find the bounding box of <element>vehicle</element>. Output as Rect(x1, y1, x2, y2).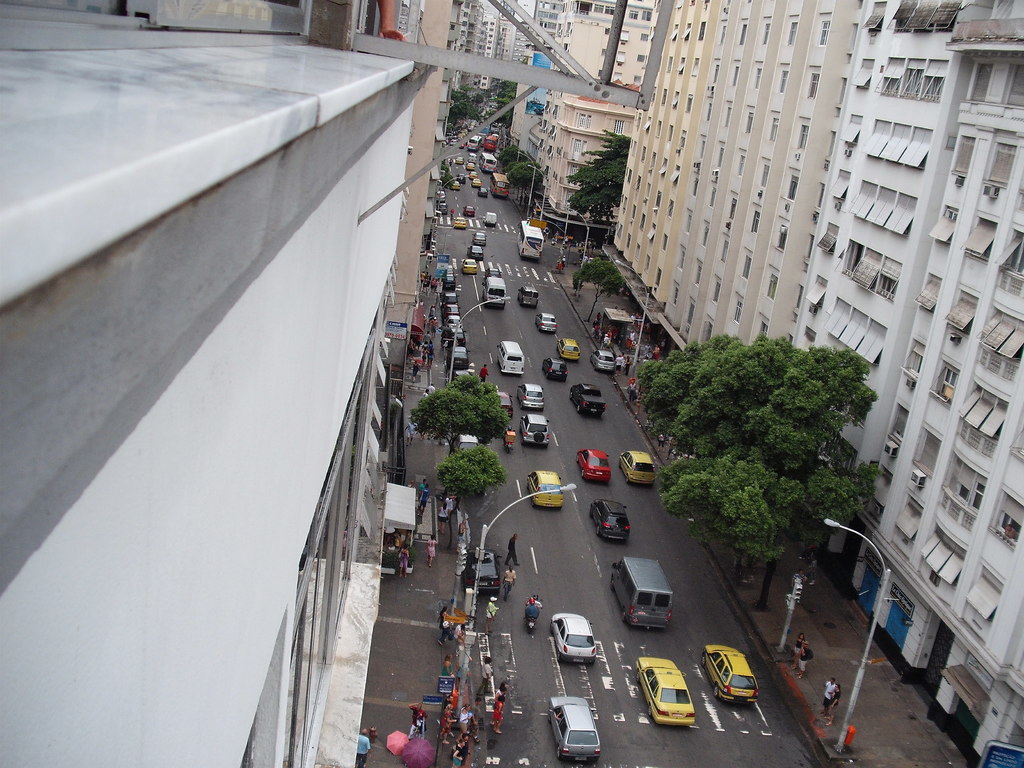
Rect(548, 696, 602, 759).
